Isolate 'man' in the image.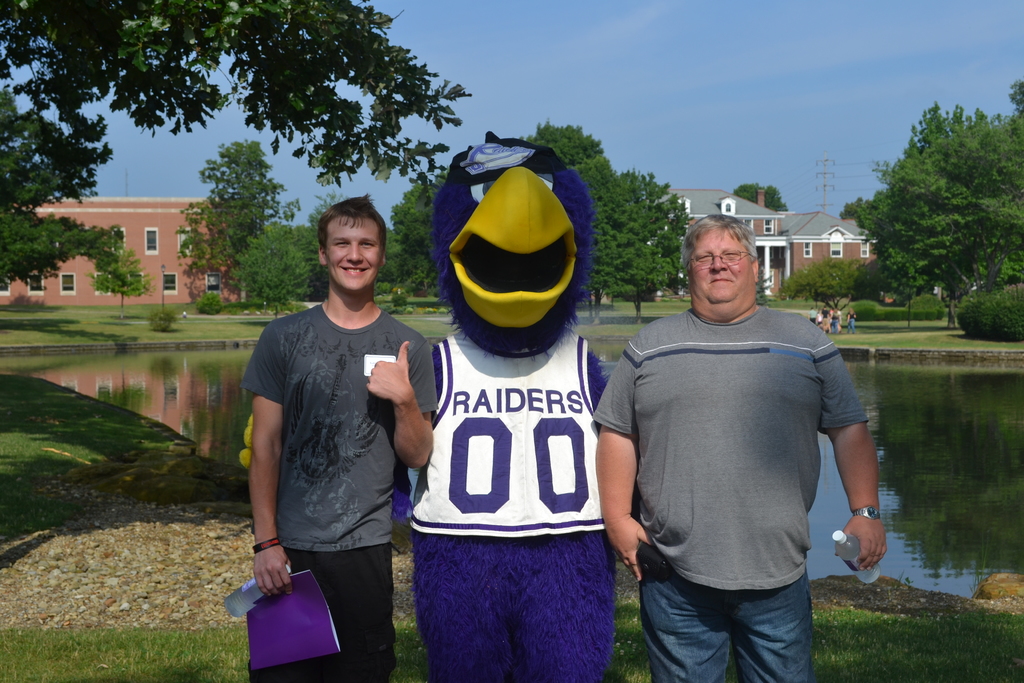
Isolated region: rect(600, 198, 885, 665).
